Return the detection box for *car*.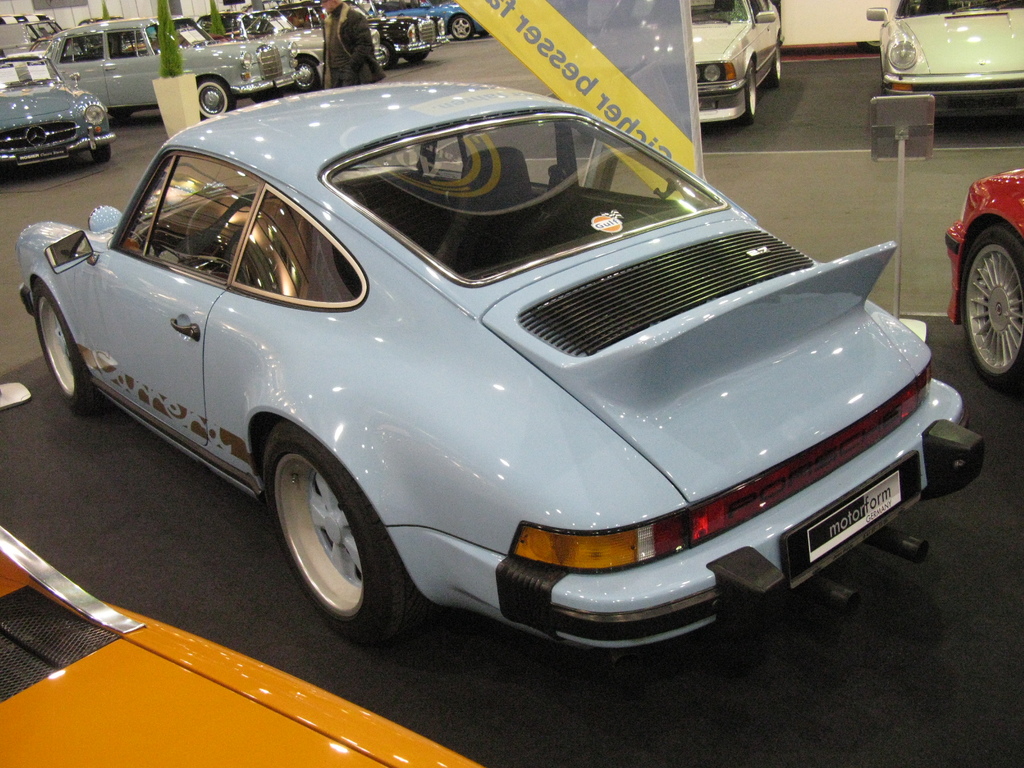
select_region(695, 0, 781, 121).
